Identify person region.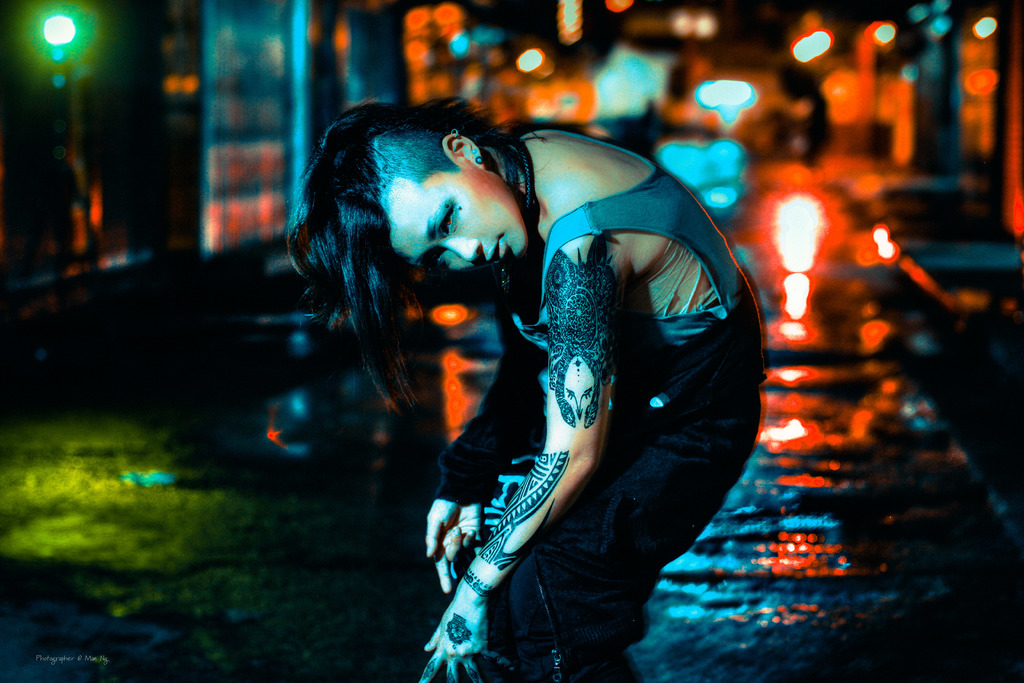
Region: <bbox>285, 95, 769, 682</bbox>.
